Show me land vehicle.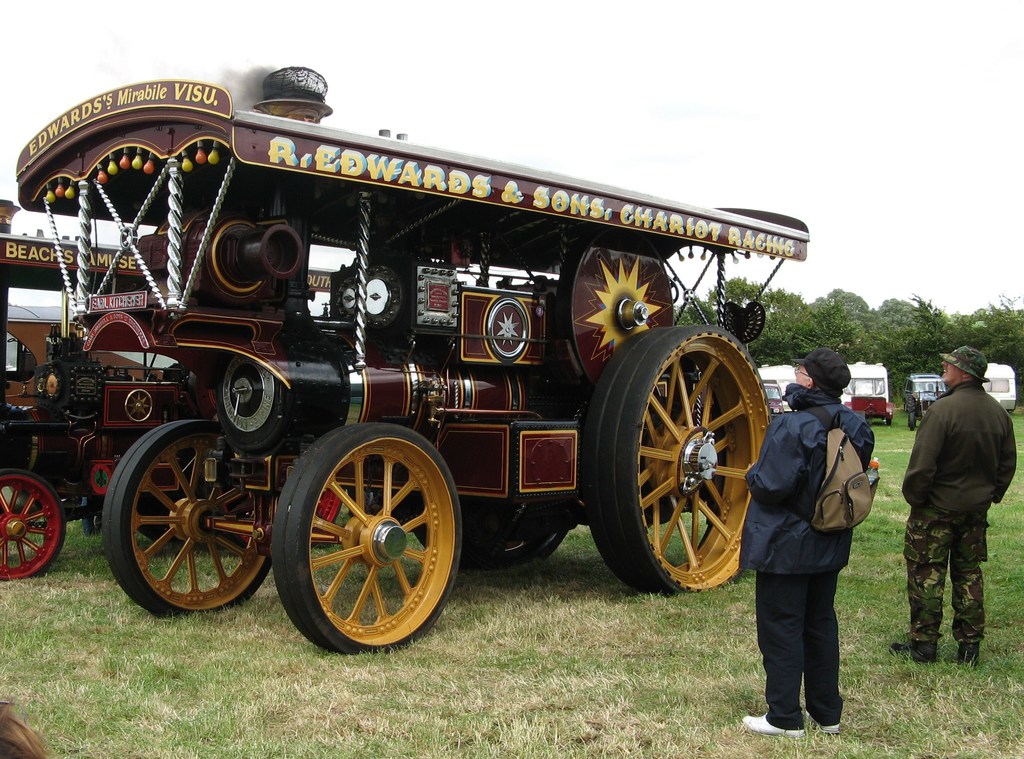
land vehicle is here: select_region(14, 74, 851, 667).
